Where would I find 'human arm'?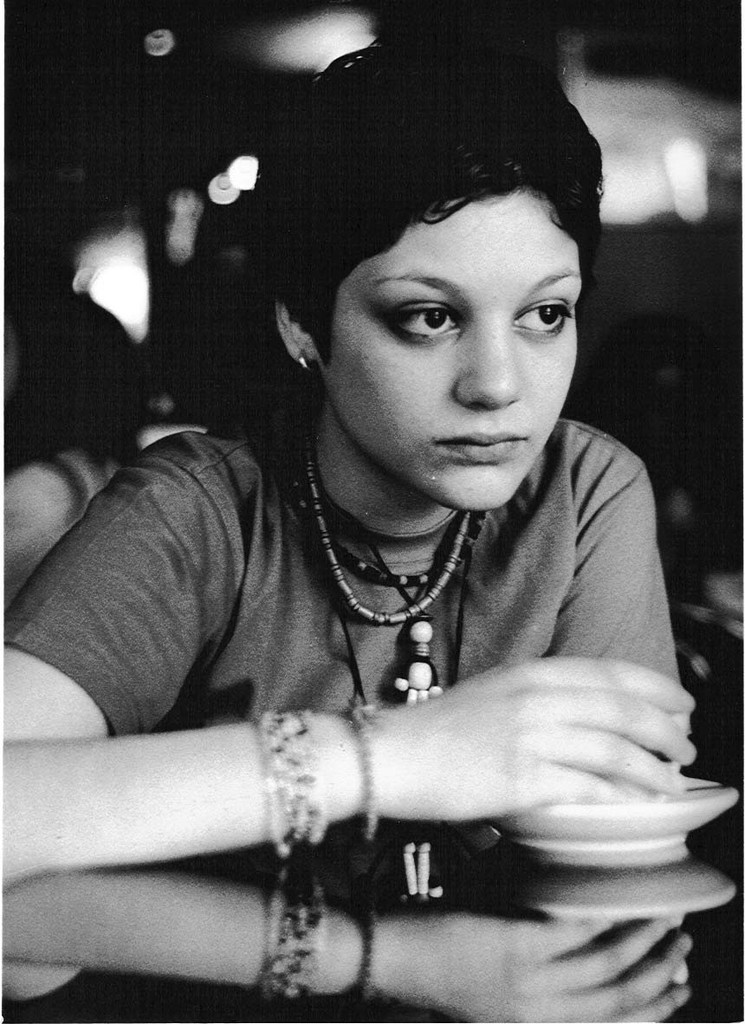
At <box>553,464,684,684</box>.
